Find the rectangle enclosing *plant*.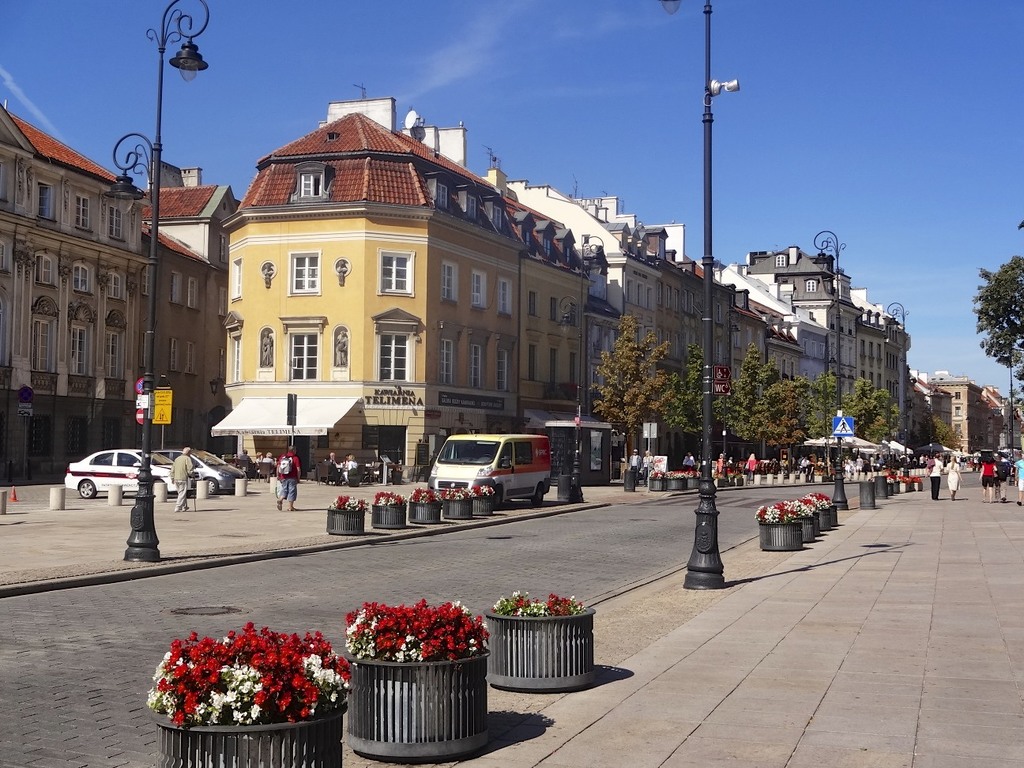
[503,596,586,625].
